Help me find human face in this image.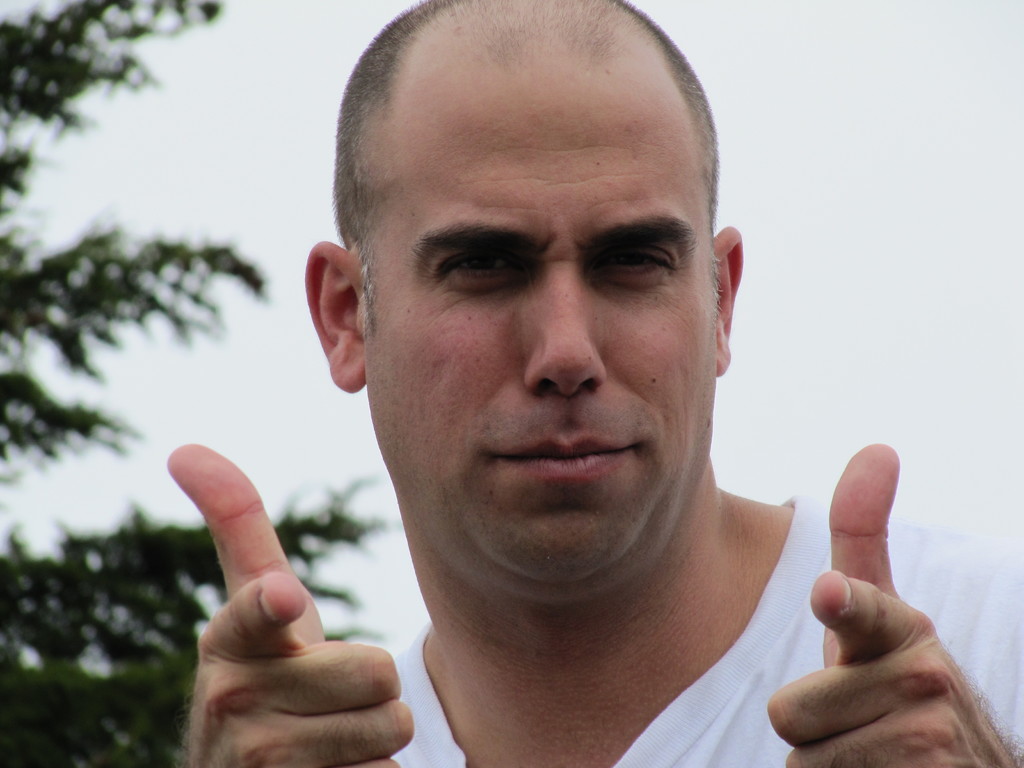
Found it: (x1=363, y1=59, x2=719, y2=582).
